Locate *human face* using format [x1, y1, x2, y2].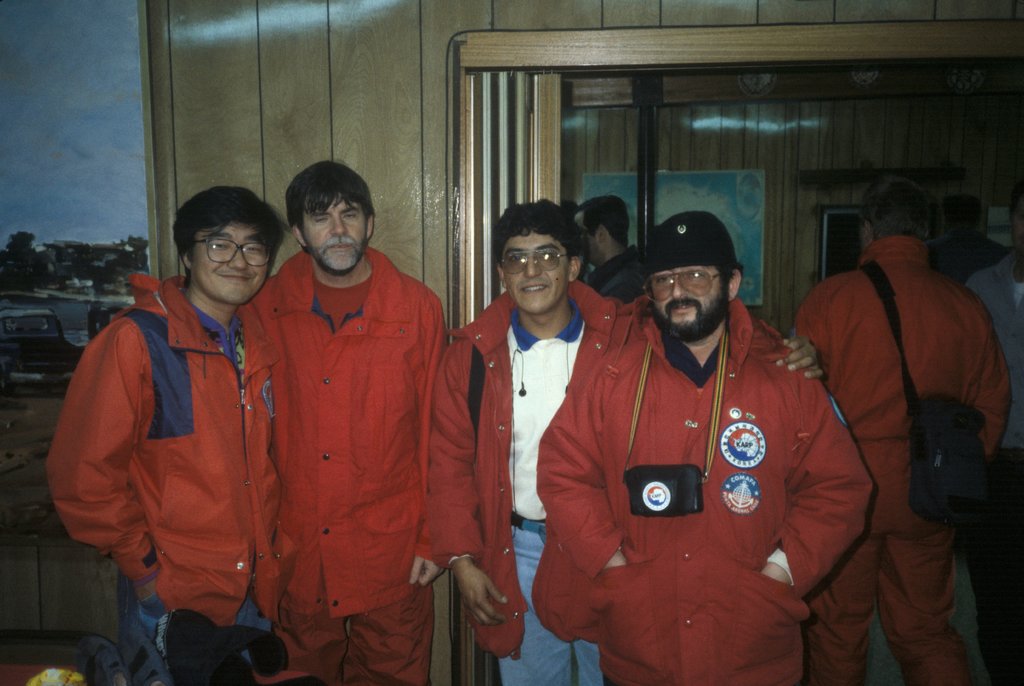
[580, 216, 591, 258].
